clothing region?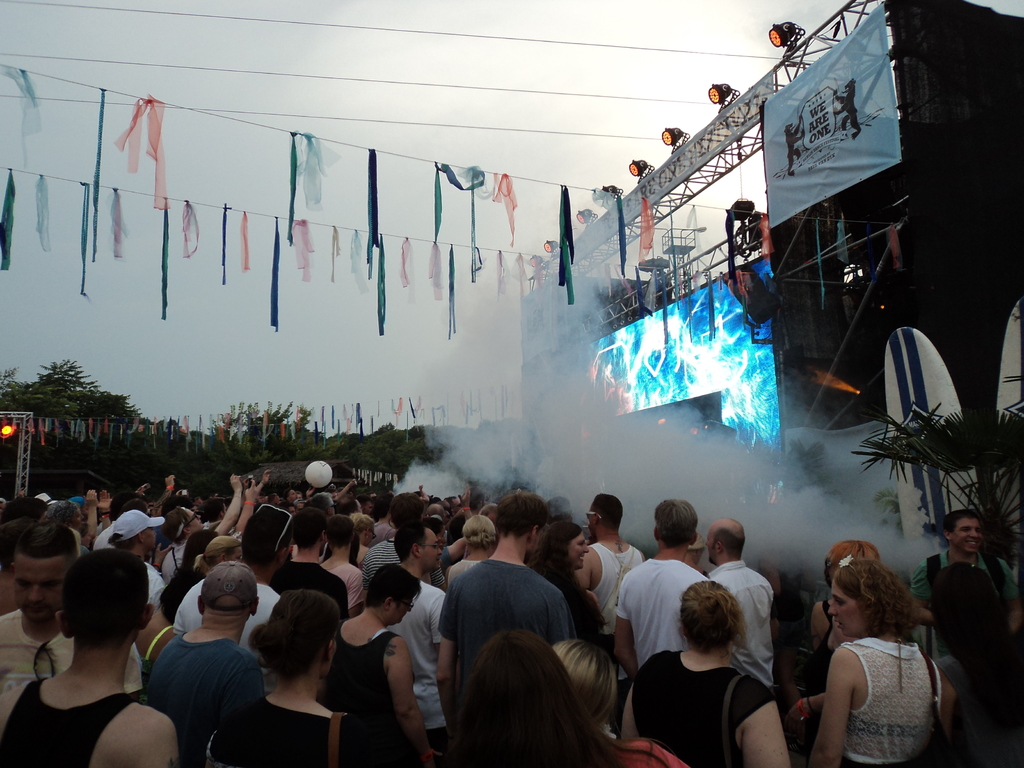
BBox(592, 539, 644, 642)
